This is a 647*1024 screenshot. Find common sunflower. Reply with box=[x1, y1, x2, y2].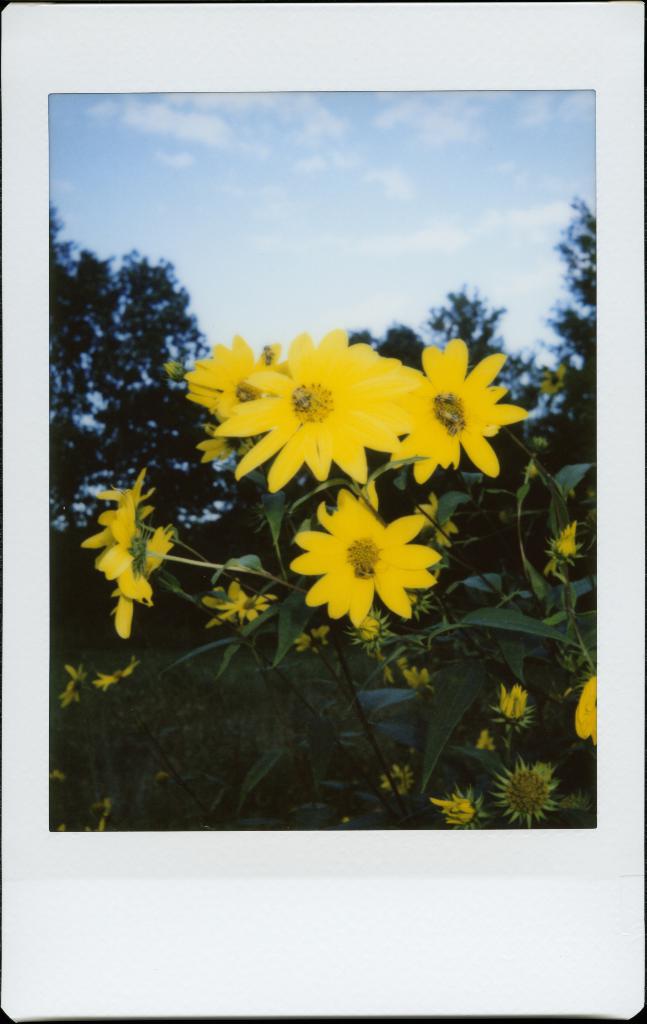
box=[200, 332, 392, 488].
